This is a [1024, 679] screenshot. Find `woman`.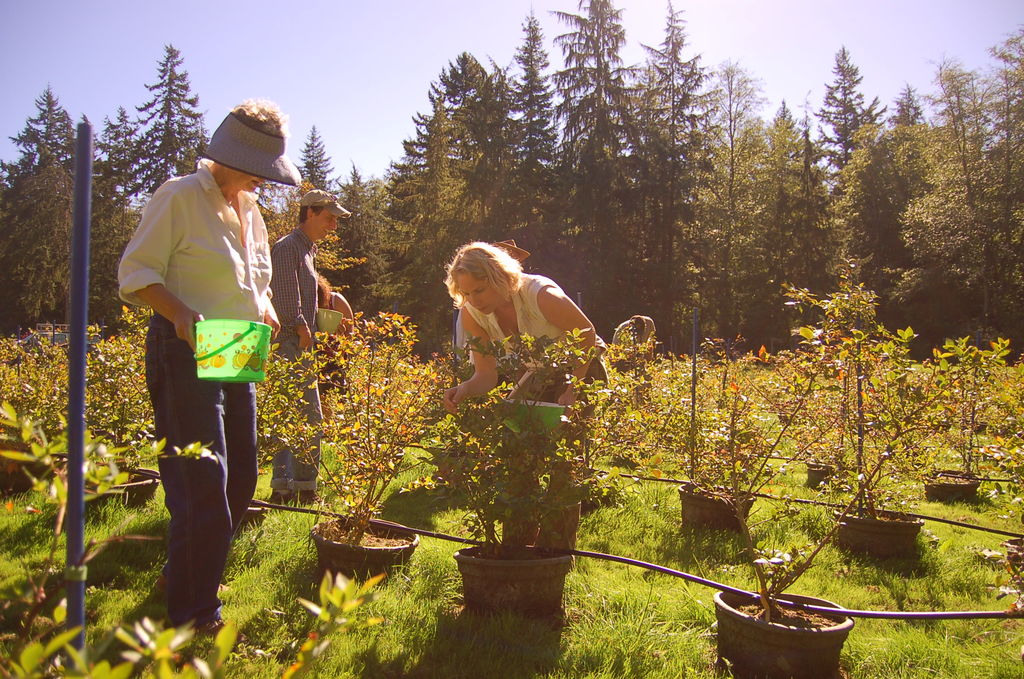
Bounding box: 316 275 355 438.
